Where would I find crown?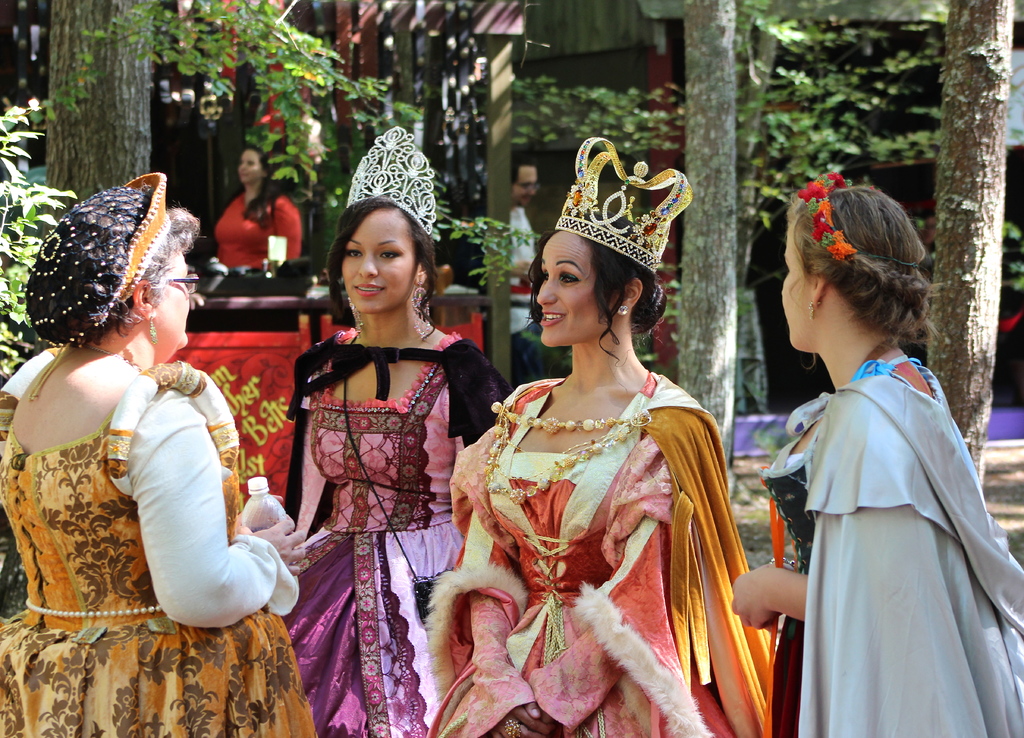
At box=[344, 125, 437, 235].
